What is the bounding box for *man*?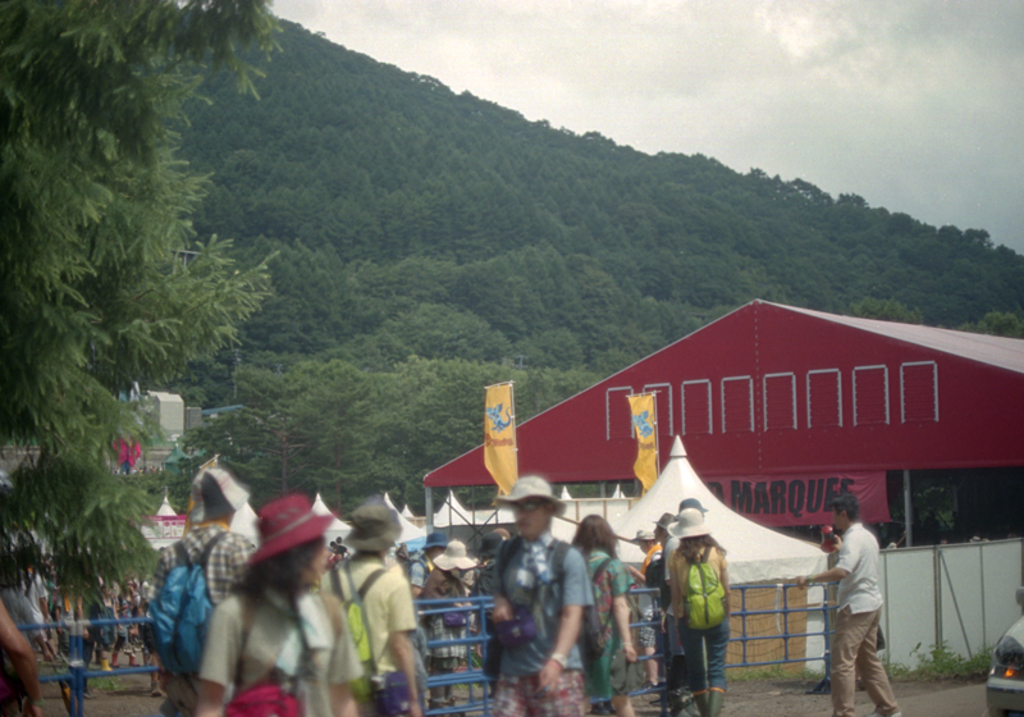
rect(652, 508, 680, 547).
